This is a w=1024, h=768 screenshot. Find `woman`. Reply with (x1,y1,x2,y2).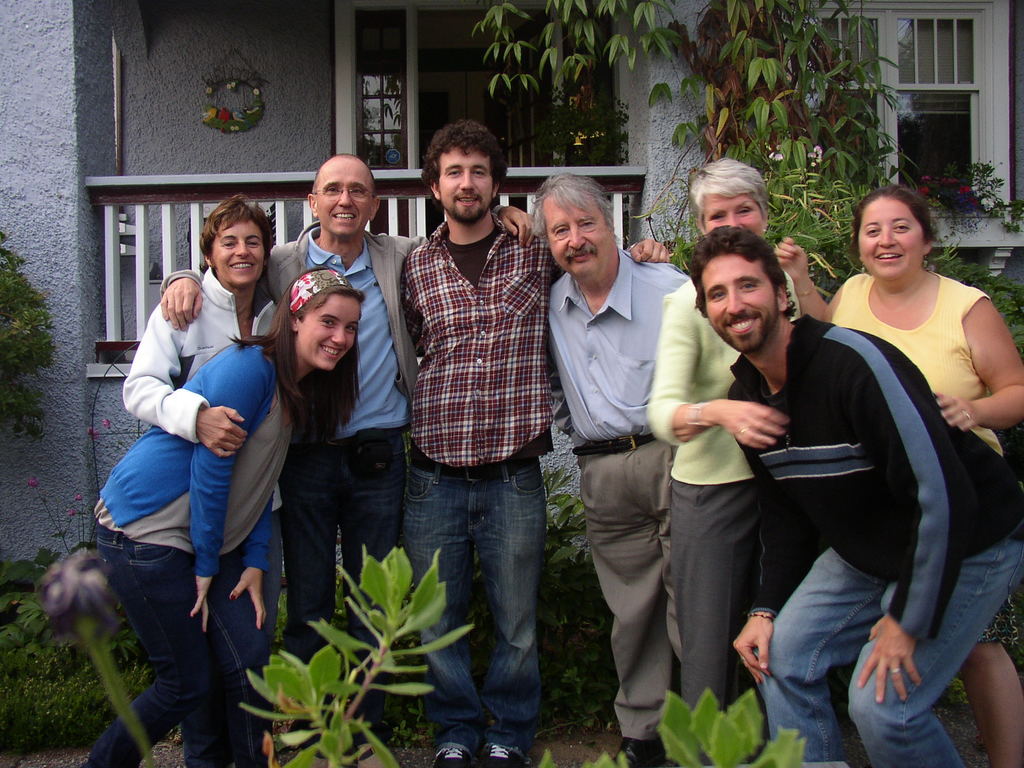
(113,191,299,659).
